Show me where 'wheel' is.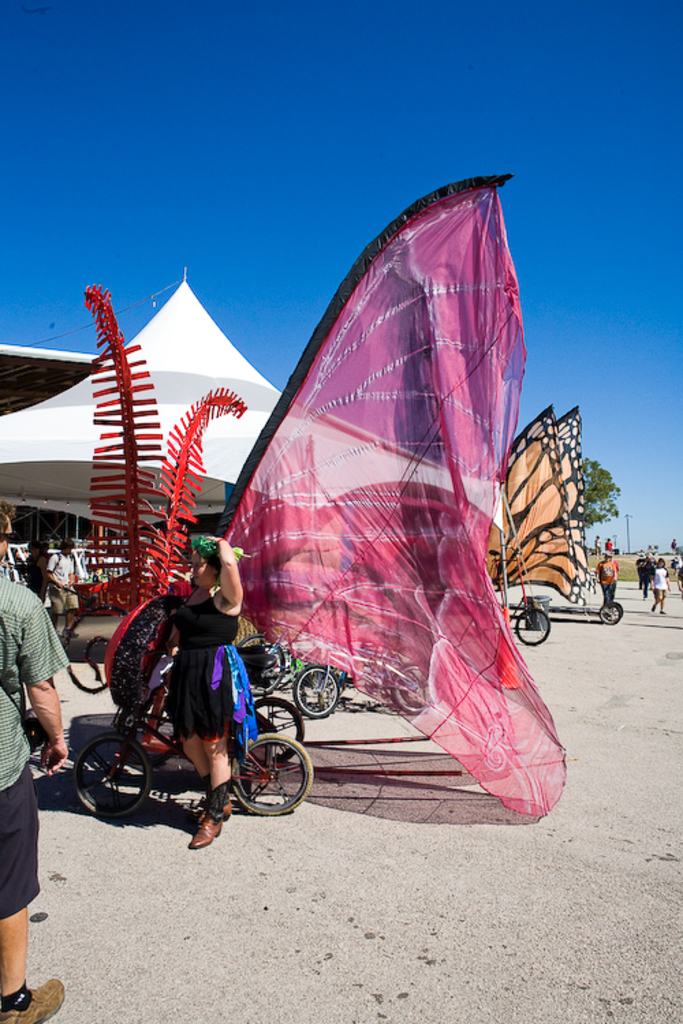
'wheel' is at (left=239, top=638, right=284, bottom=698).
